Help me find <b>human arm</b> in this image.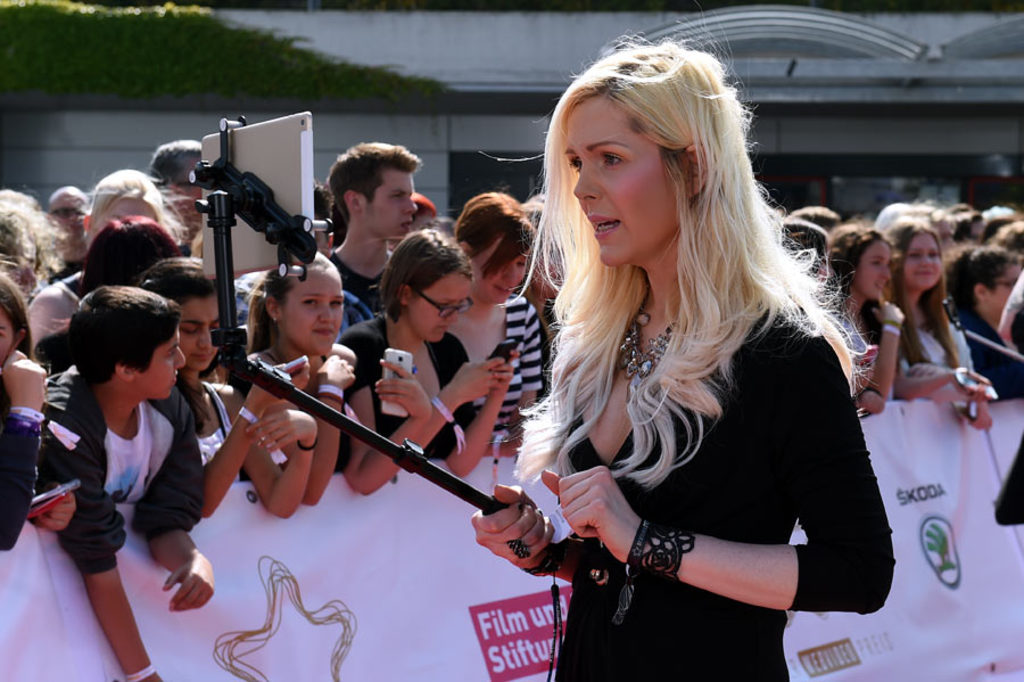
Found it: x1=915 y1=350 x2=985 y2=411.
